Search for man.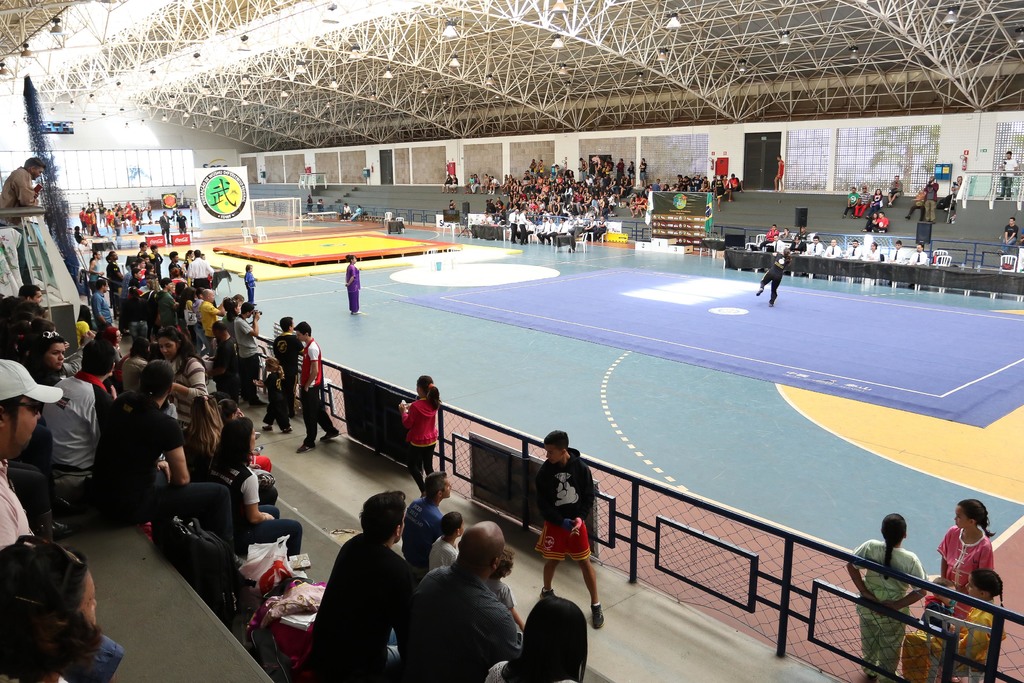
Found at bbox=(487, 211, 495, 224).
